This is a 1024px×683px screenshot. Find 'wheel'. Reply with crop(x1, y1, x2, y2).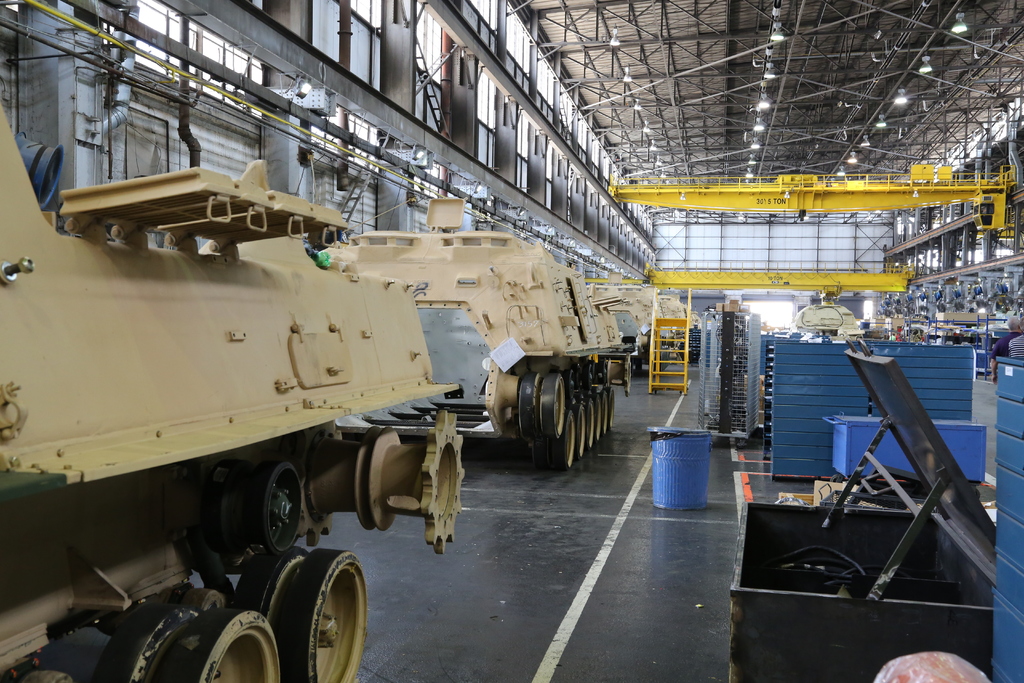
crop(277, 561, 354, 675).
